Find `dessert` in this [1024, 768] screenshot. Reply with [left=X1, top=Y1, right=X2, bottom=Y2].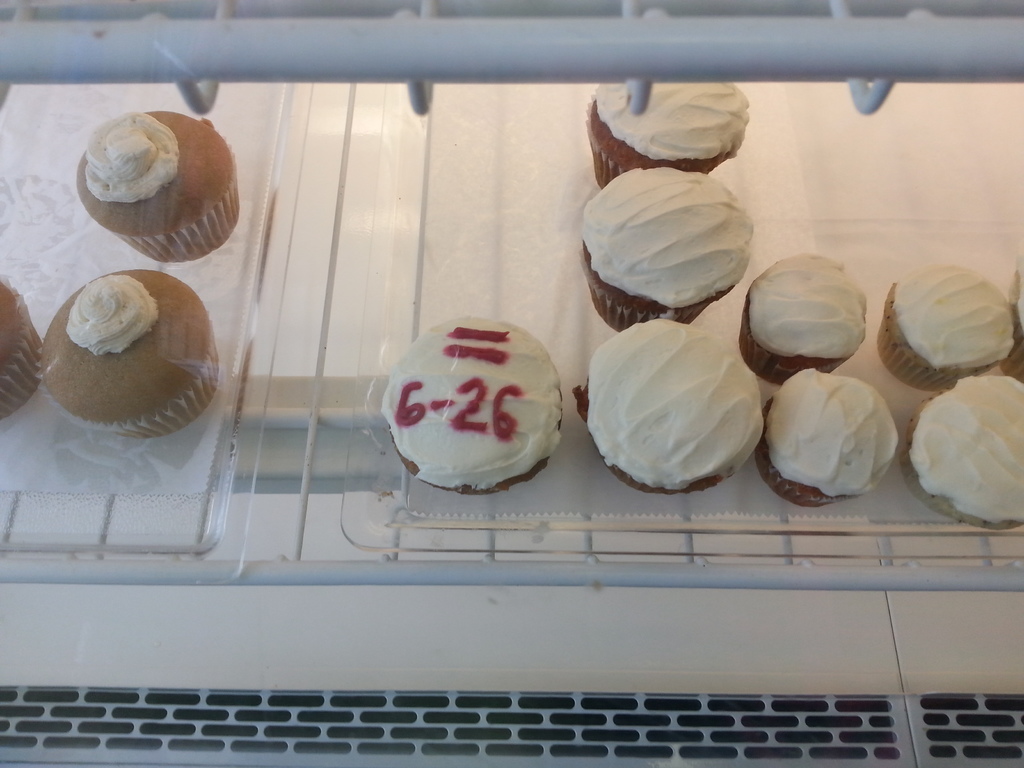
[left=582, top=170, right=747, bottom=328].
